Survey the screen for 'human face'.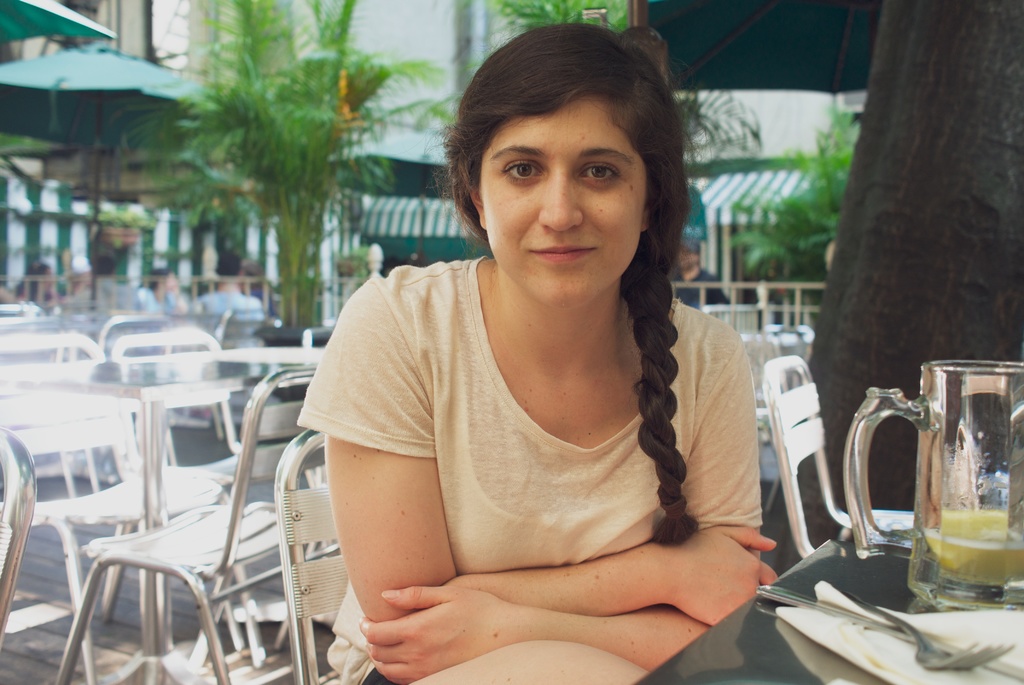
Survey found: (x1=476, y1=91, x2=653, y2=309).
